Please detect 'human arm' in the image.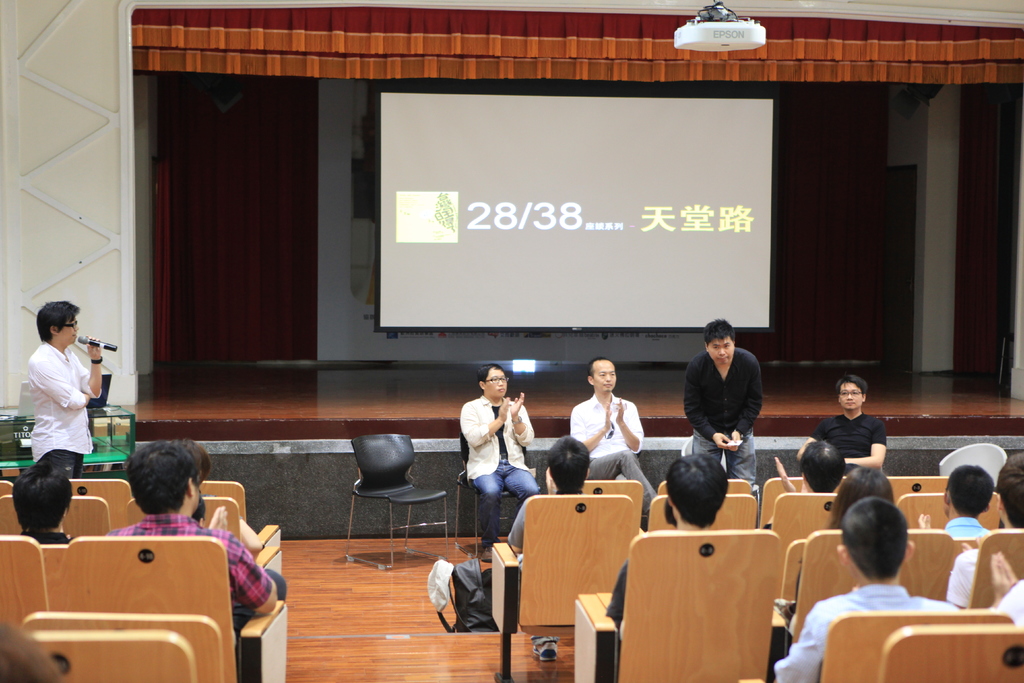
942/544/989/614.
